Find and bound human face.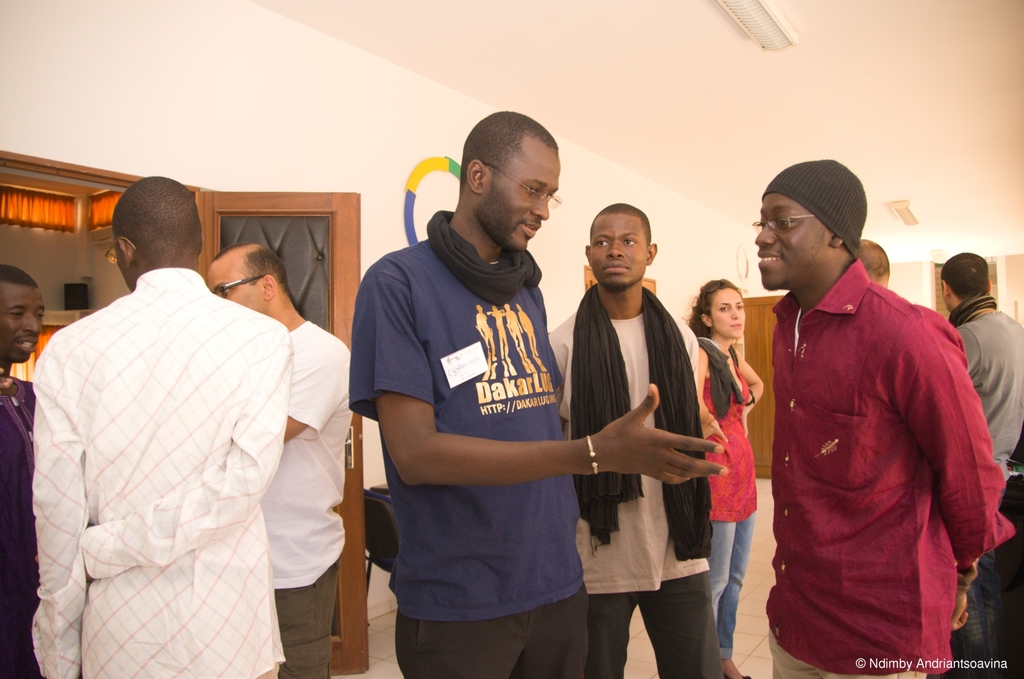
Bound: <box>710,288,748,338</box>.
